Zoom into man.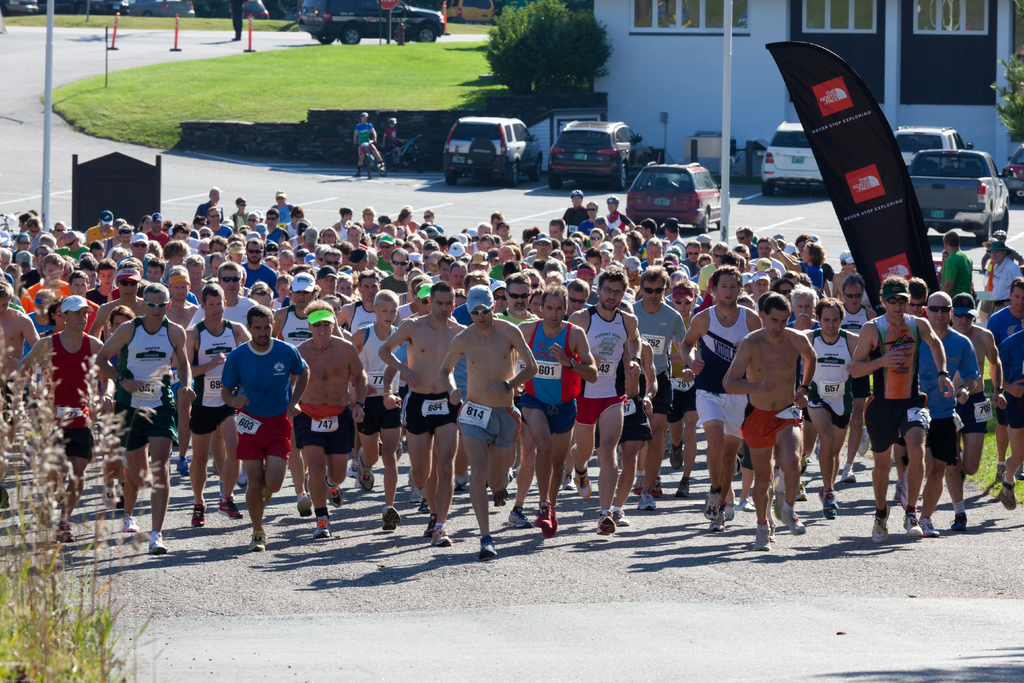
Zoom target: 382, 251, 411, 292.
